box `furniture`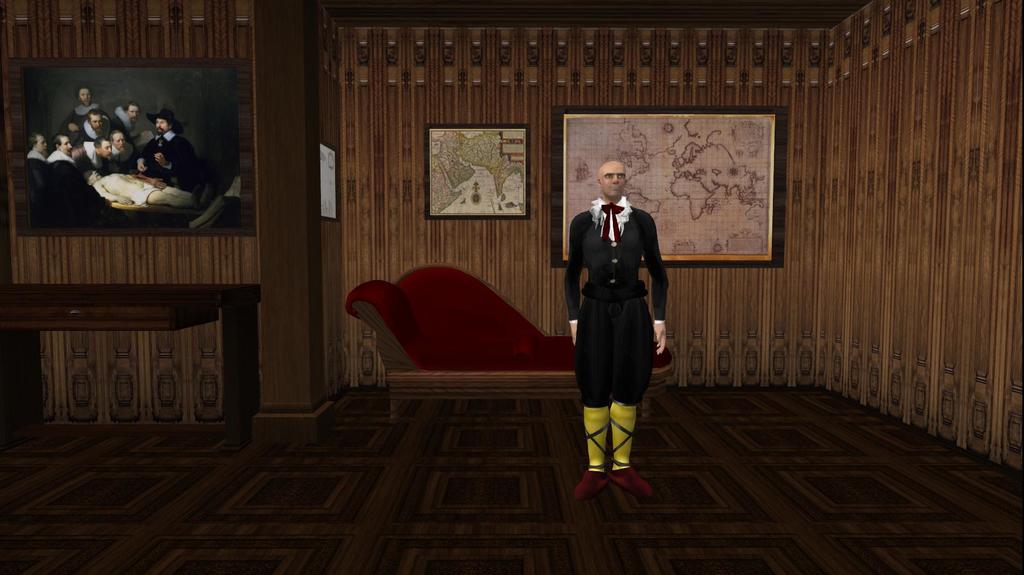
rect(0, 281, 262, 453)
